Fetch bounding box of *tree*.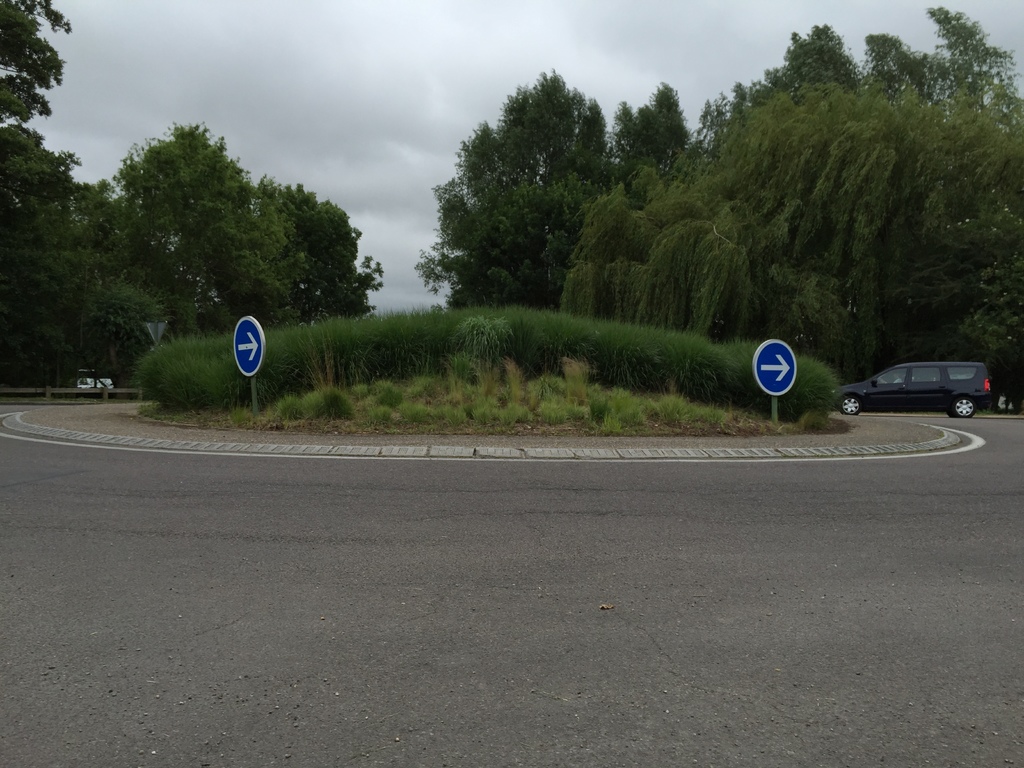
Bbox: <box>75,122,310,315</box>.
